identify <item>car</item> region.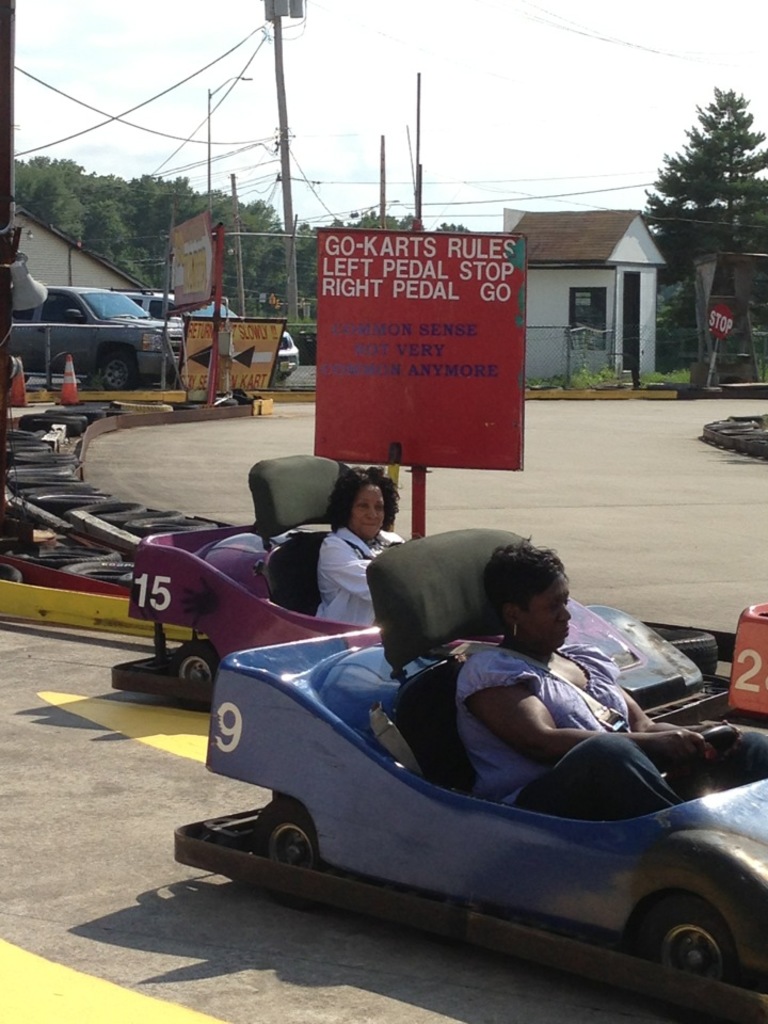
Region: [110, 453, 366, 709].
